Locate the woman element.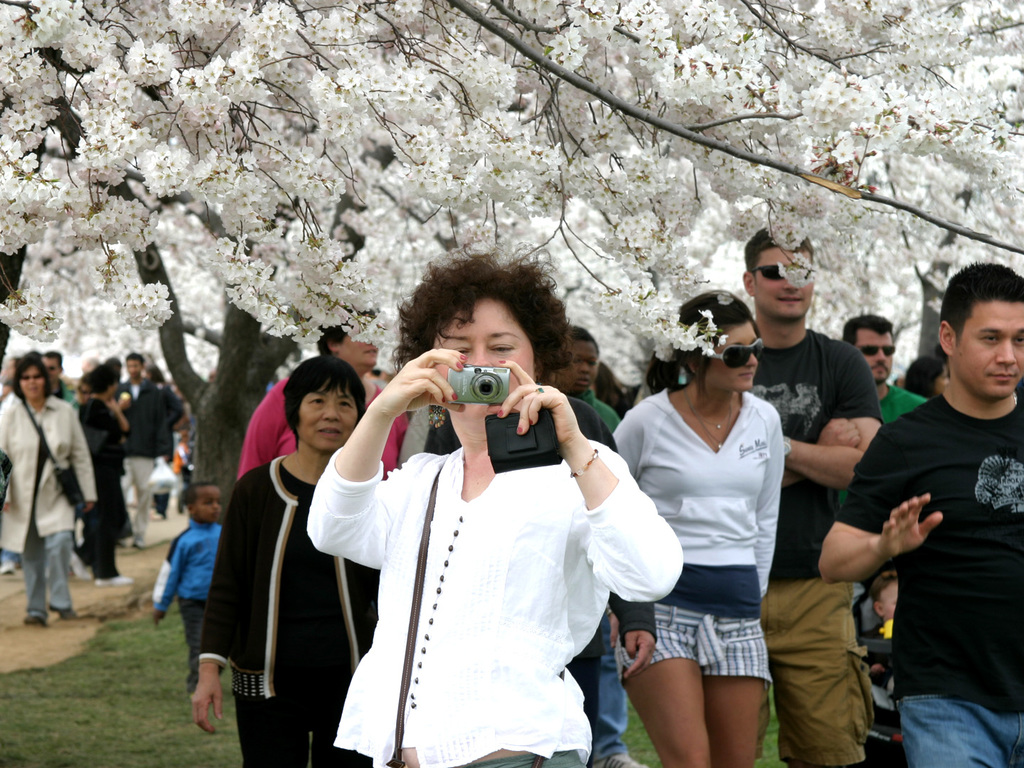
Element bbox: 0,351,105,626.
